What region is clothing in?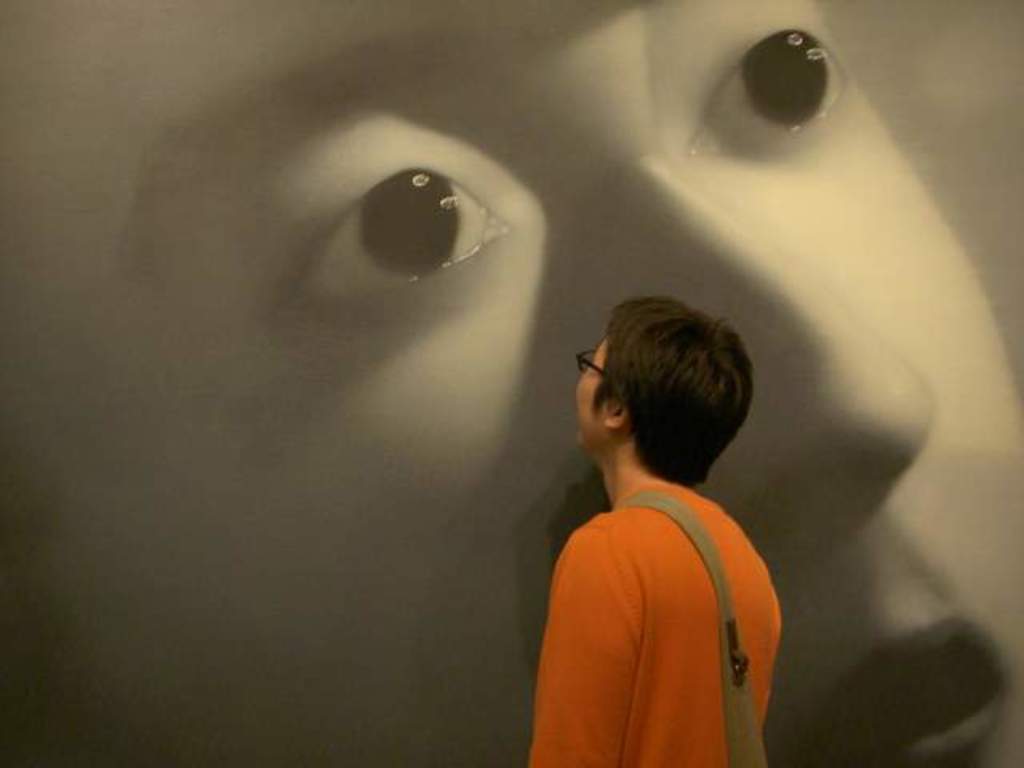
left=522, top=472, right=784, bottom=766.
